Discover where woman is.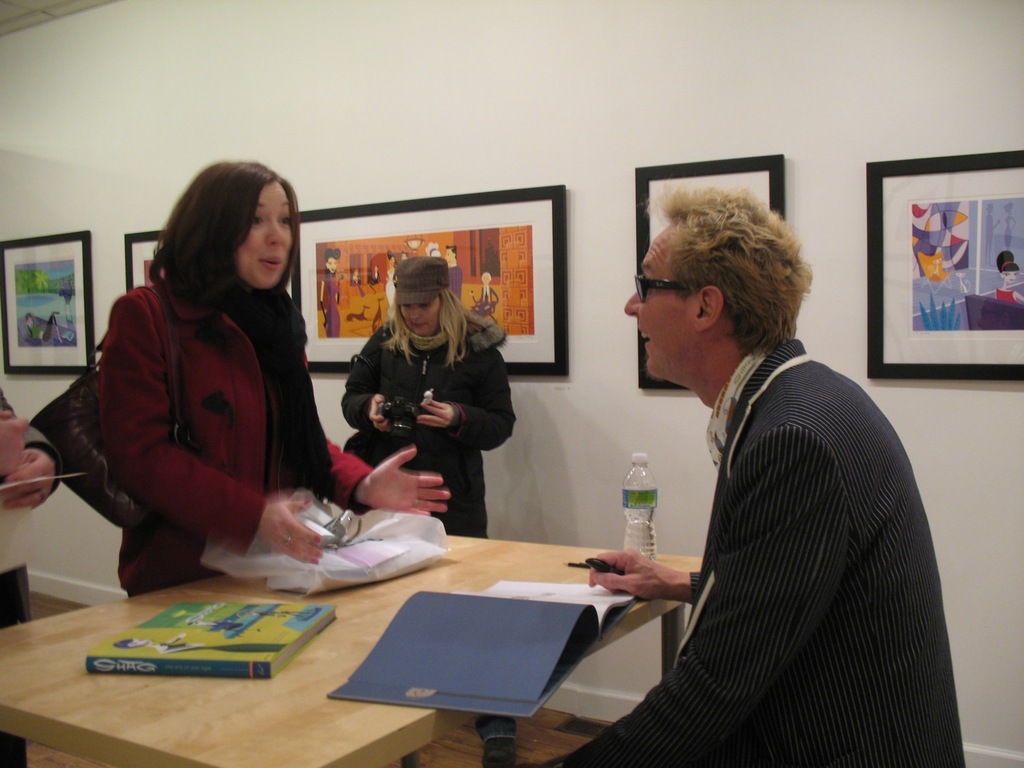
Discovered at 99, 160, 454, 602.
